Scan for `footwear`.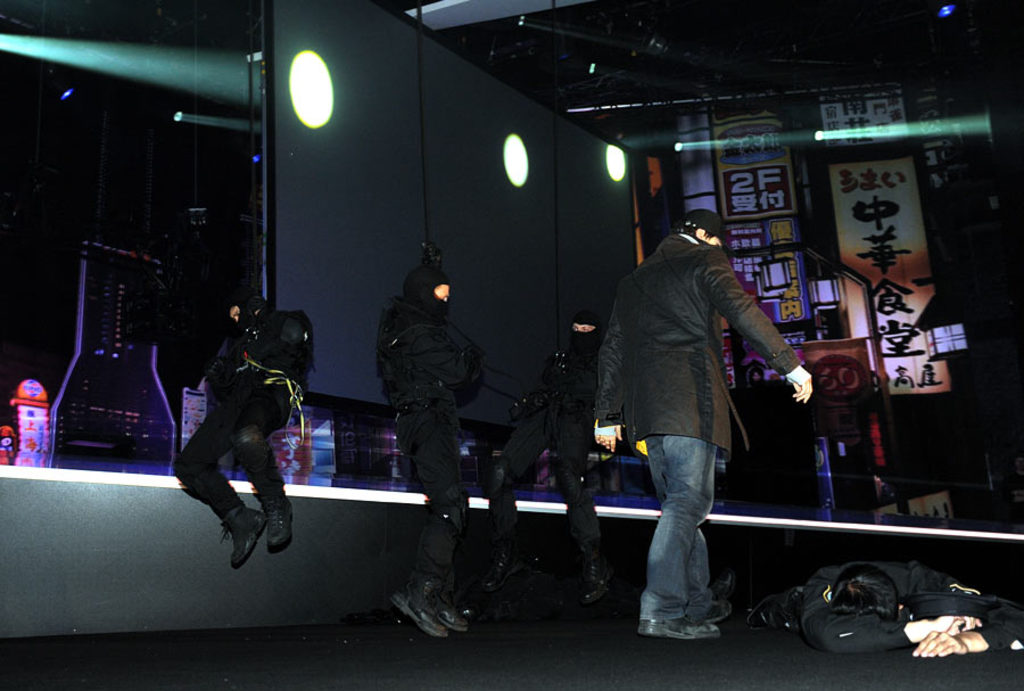
Scan result: locate(427, 584, 469, 631).
